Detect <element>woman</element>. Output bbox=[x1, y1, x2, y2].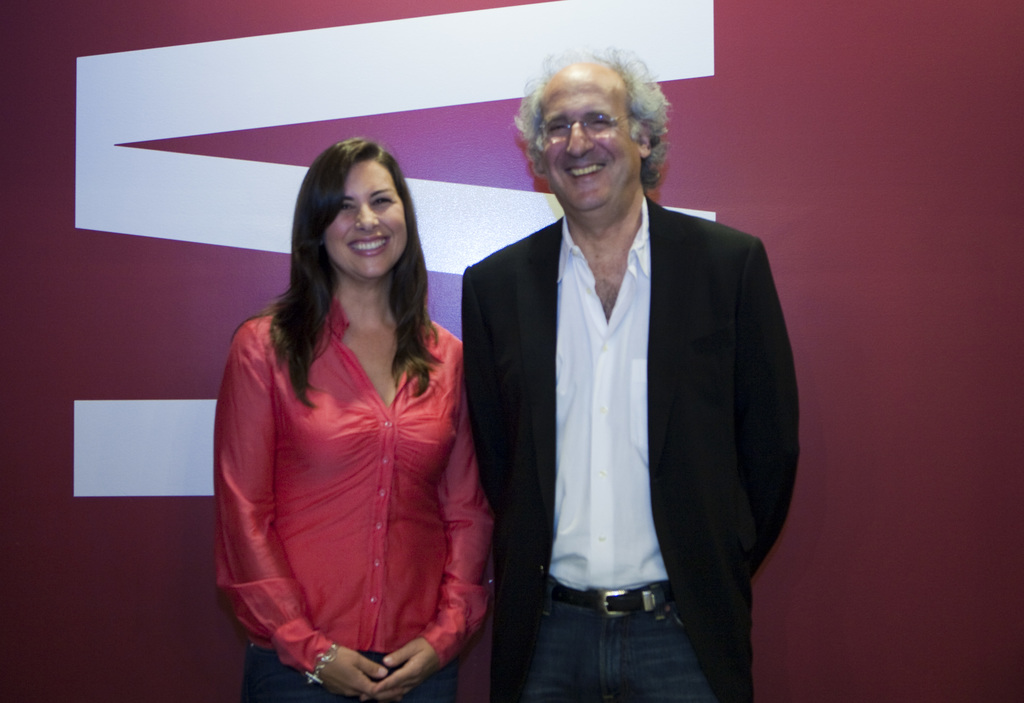
bbox=[212, 130, 502, 702].
